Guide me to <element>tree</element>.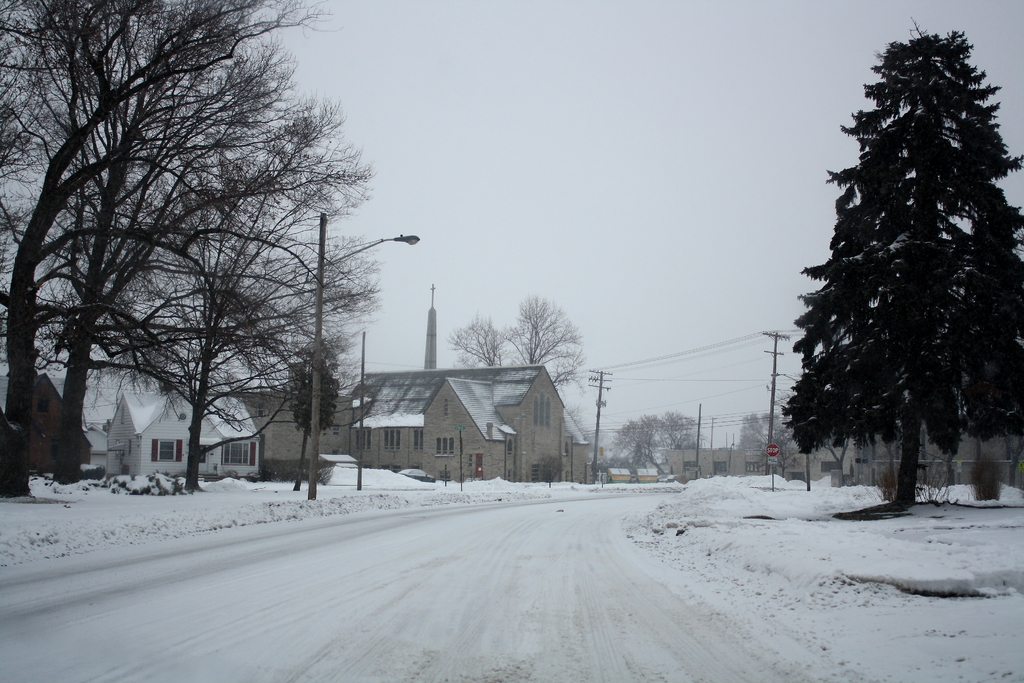
Guidance: (x1=289, y1=343, x2=341, y2=475).
